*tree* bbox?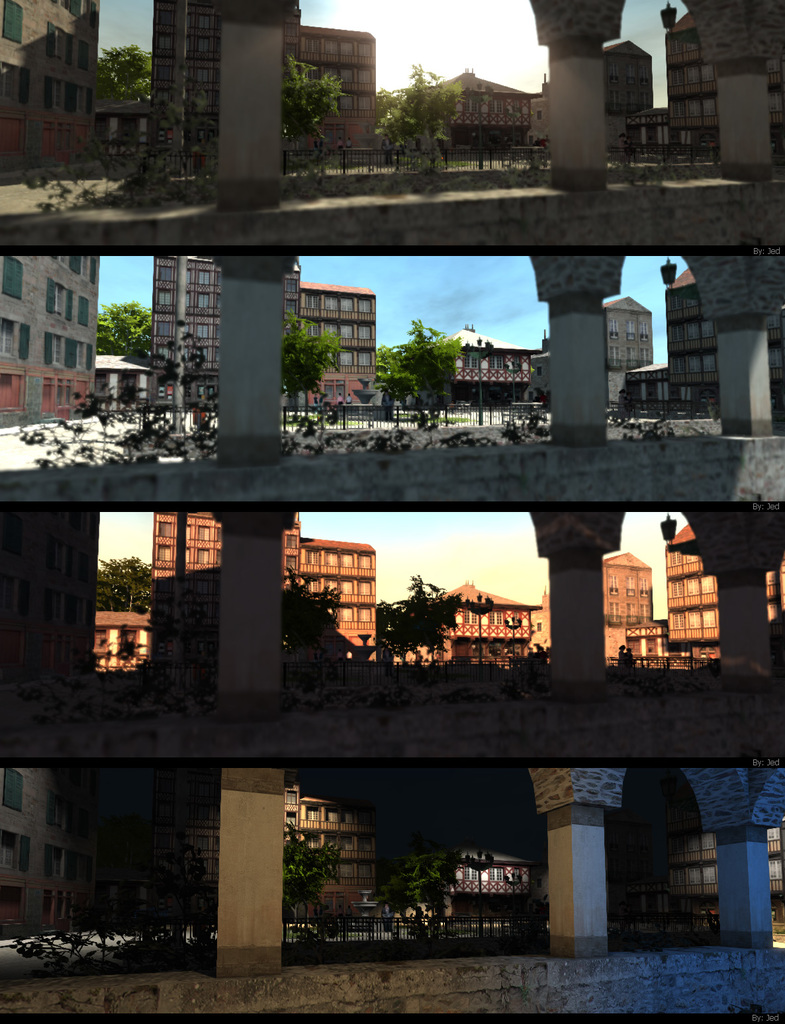
[left=378, top=558, right=460, bottom=658]
